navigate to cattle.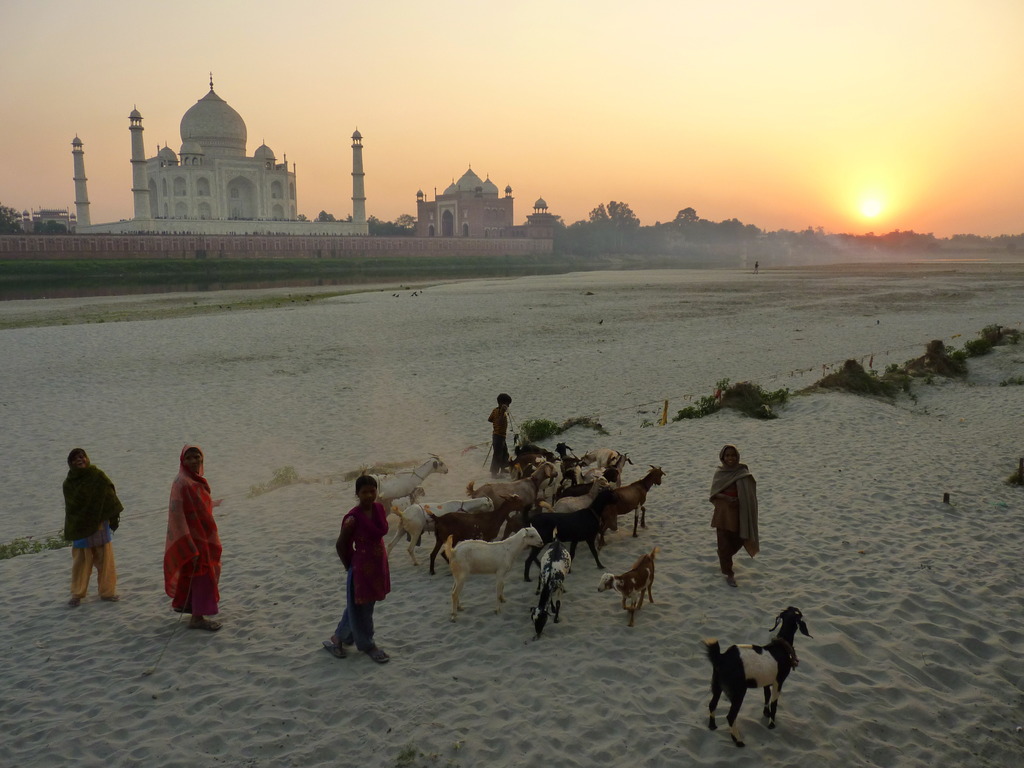
Navigation target: x1=467 y1=462 x2=558 y2=507.
